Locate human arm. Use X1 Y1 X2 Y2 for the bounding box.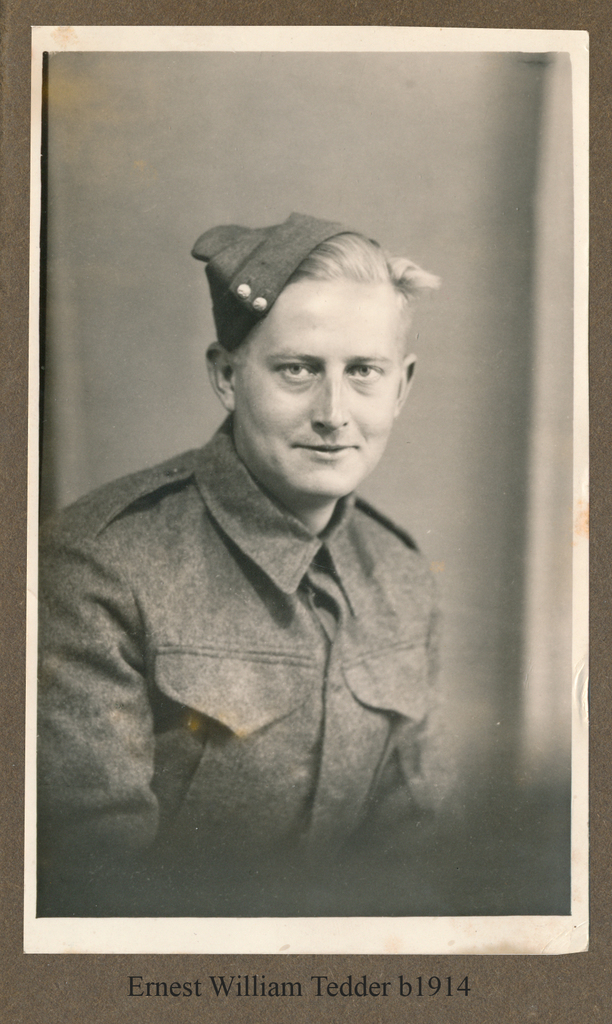
35 485 161 882.
